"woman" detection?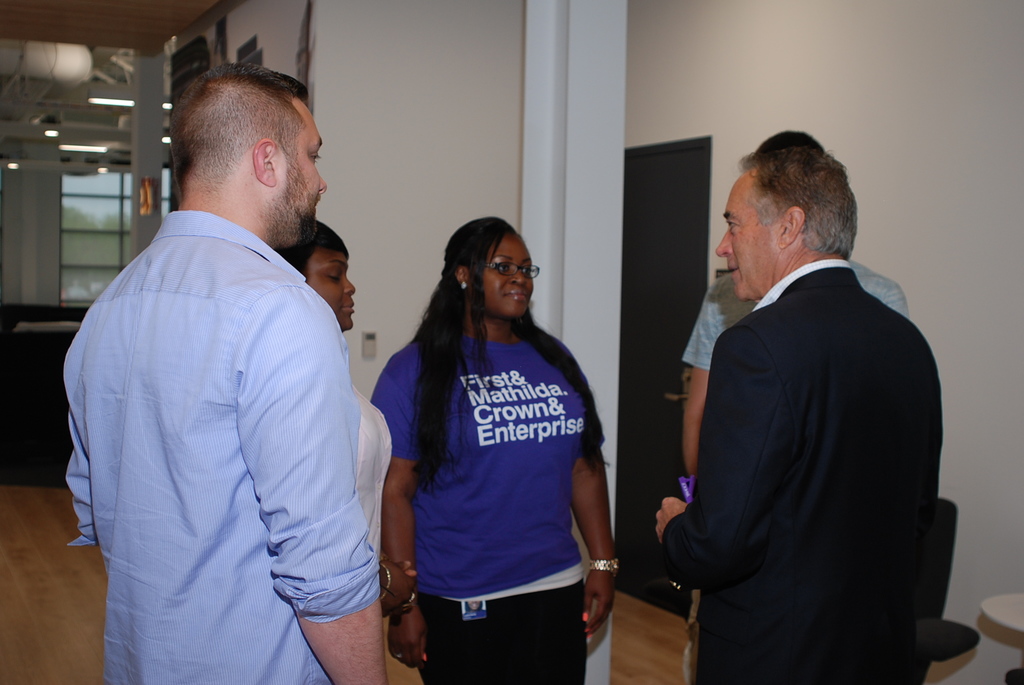
rect(367, 199, 620, 677)
